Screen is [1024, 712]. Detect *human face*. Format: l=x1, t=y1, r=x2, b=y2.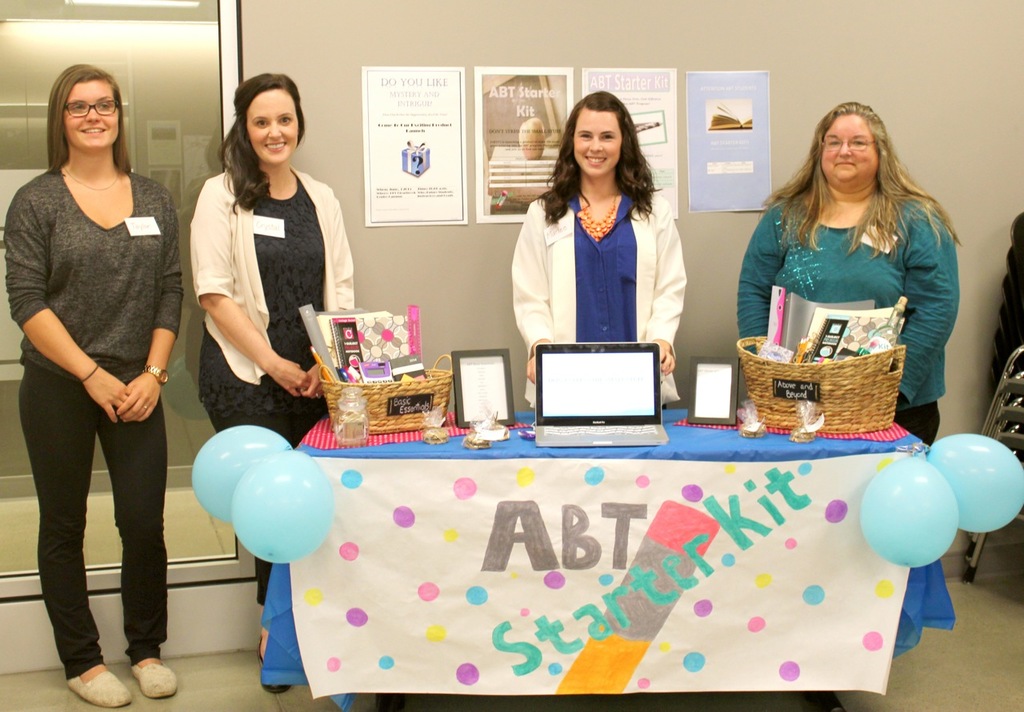
l=570, t=103, r=623, b=172.
